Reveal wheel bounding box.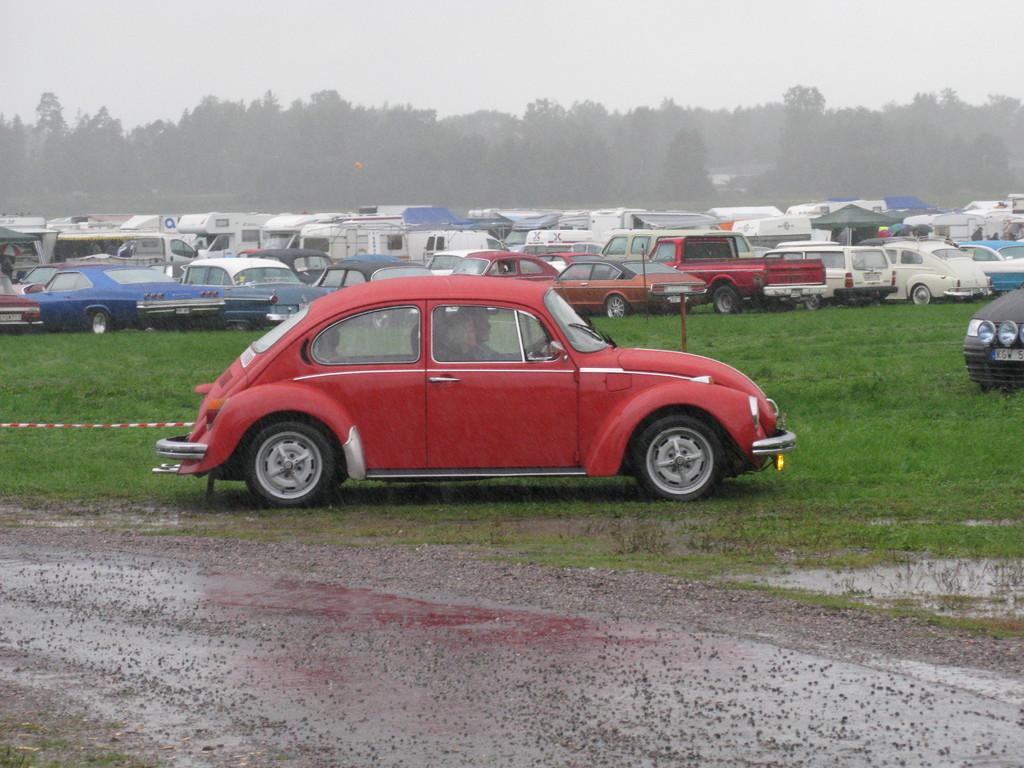
Revealed: <region>516, 338, 550, 359</region>.
